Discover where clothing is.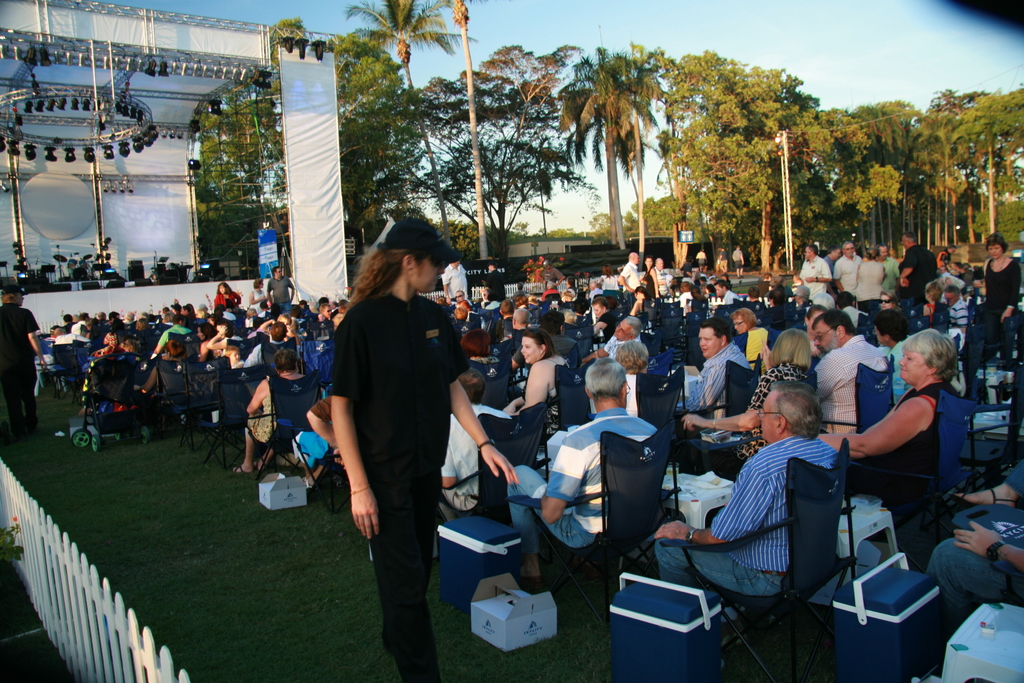
Discovered at box=[763, 302, 786, 329].
